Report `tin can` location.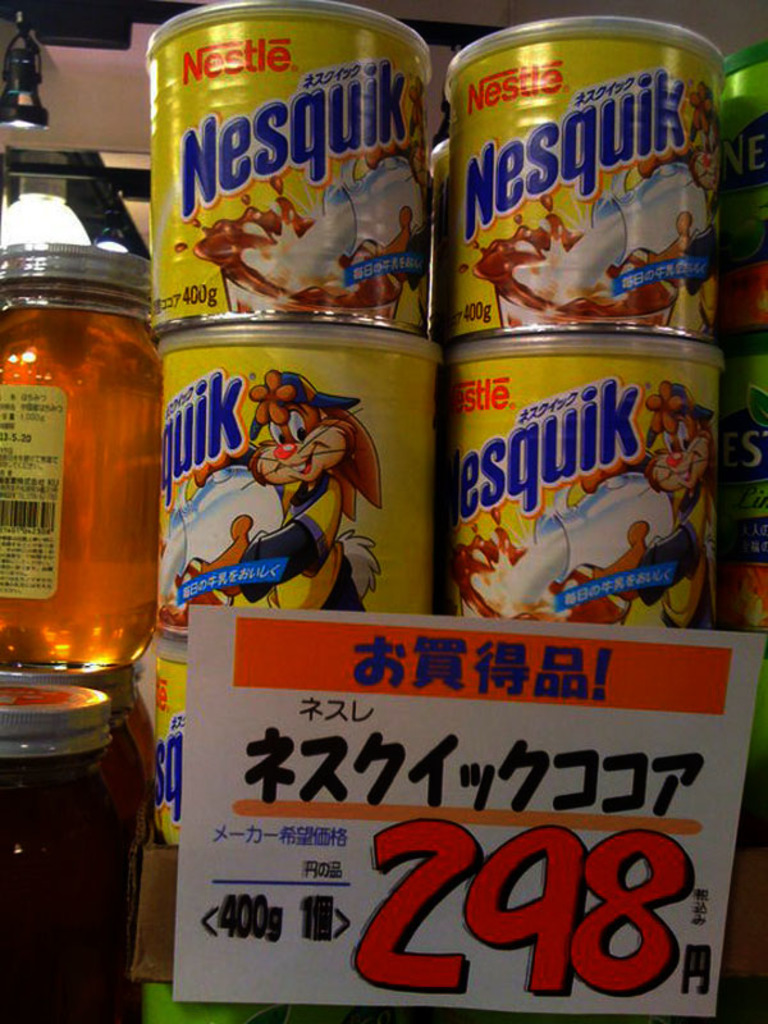
Report: region(154, 320, 444, 644).
